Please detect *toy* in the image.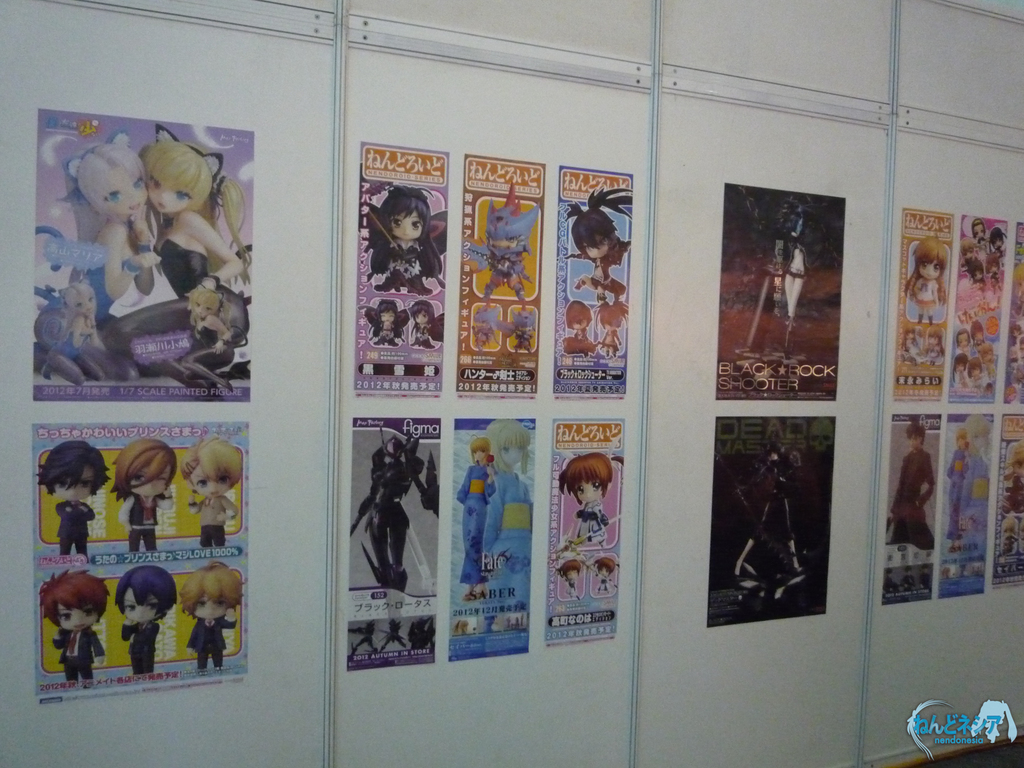
(left=25, top=125, right=184, bottom=383).
